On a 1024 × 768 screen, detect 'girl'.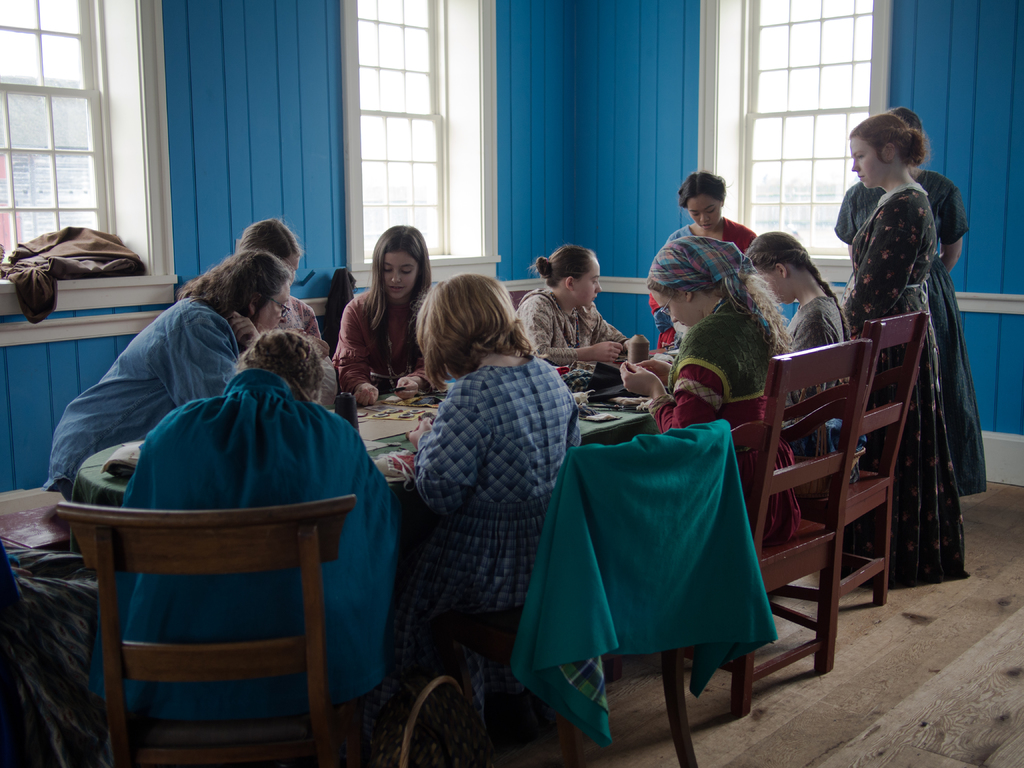
l=330, t=227, r=440, b=407.
